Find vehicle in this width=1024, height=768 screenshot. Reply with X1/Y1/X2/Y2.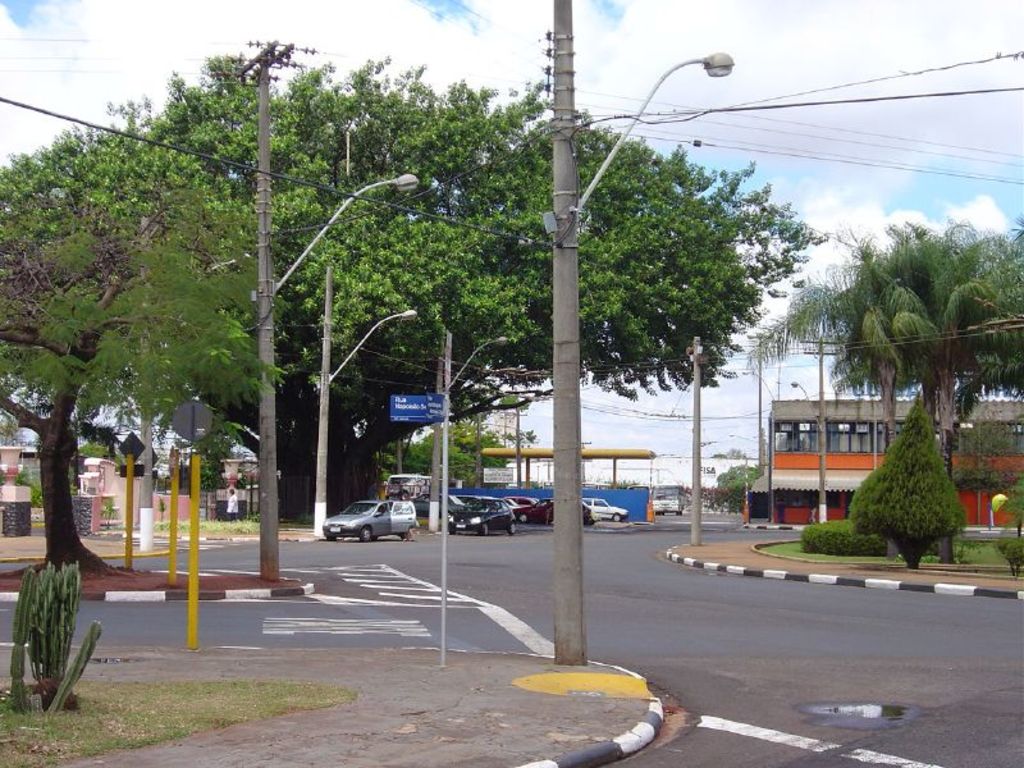
508/494/534/522.
